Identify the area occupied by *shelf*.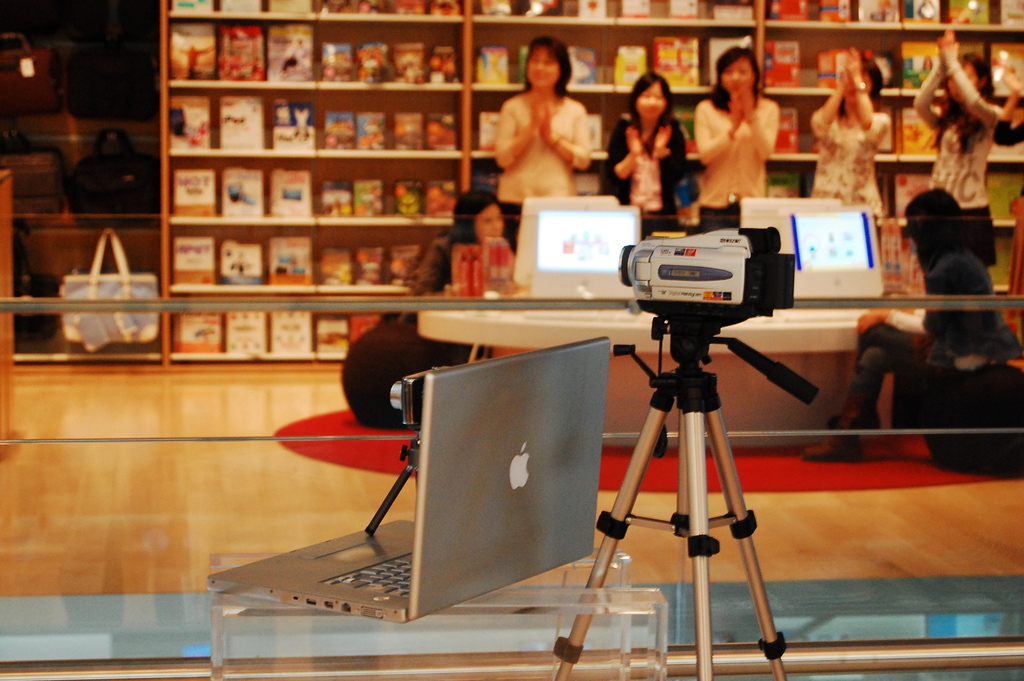
Area: crop(170, 296, 390, 351).
